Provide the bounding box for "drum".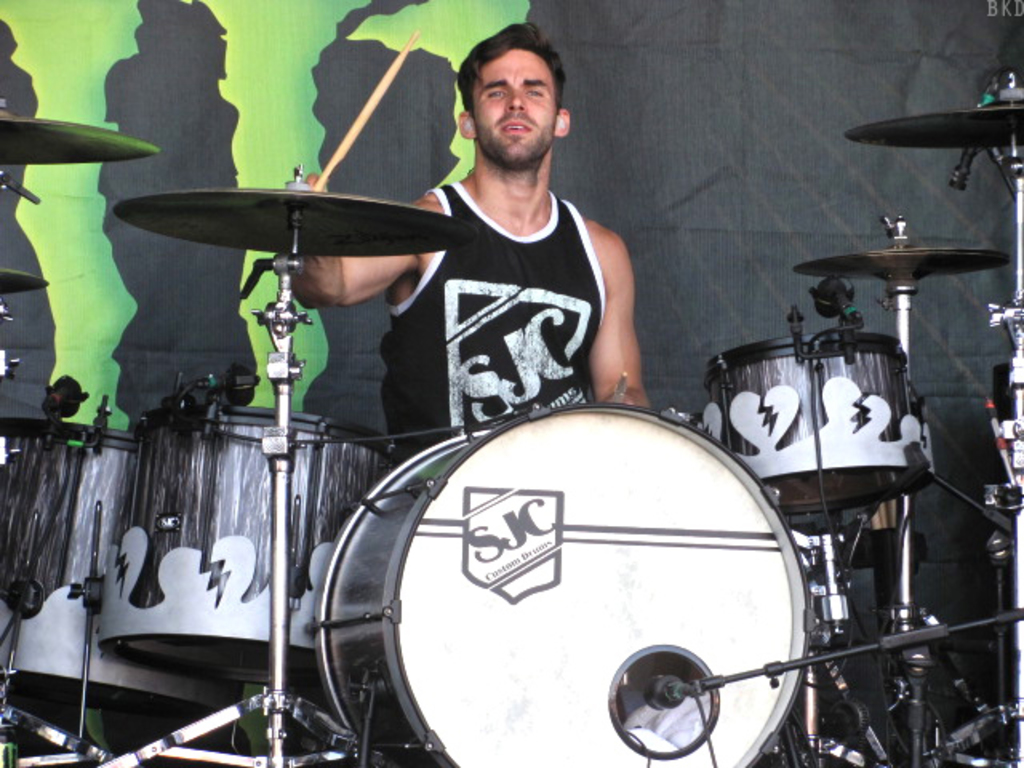
x1=307, y1=403, x2=810, y2=766.
